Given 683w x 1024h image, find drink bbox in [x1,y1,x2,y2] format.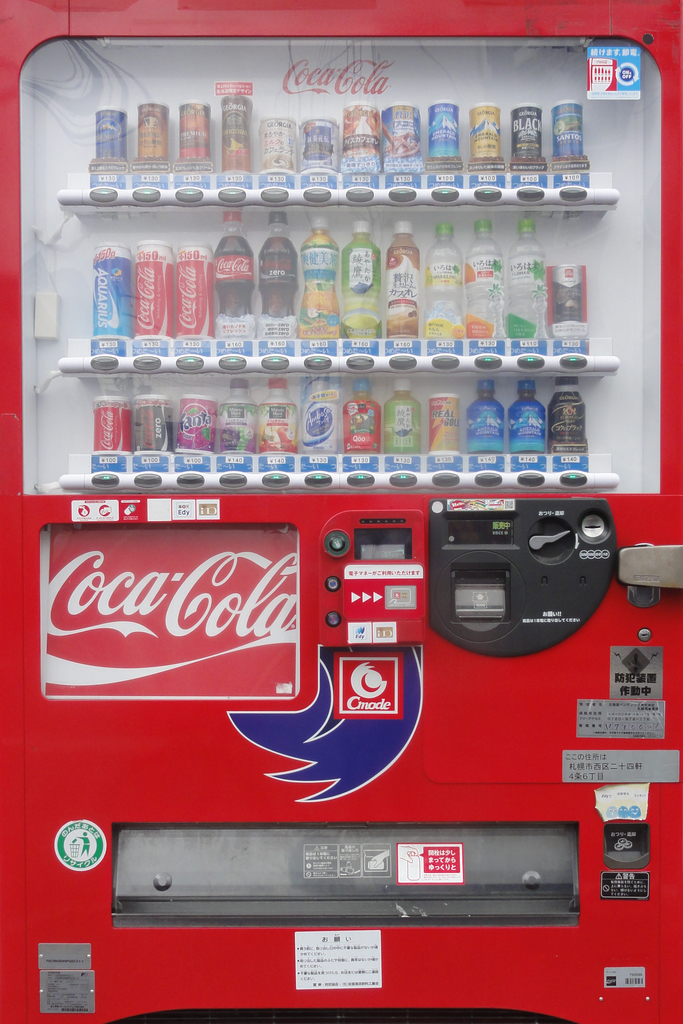
[383,224,418,339].
